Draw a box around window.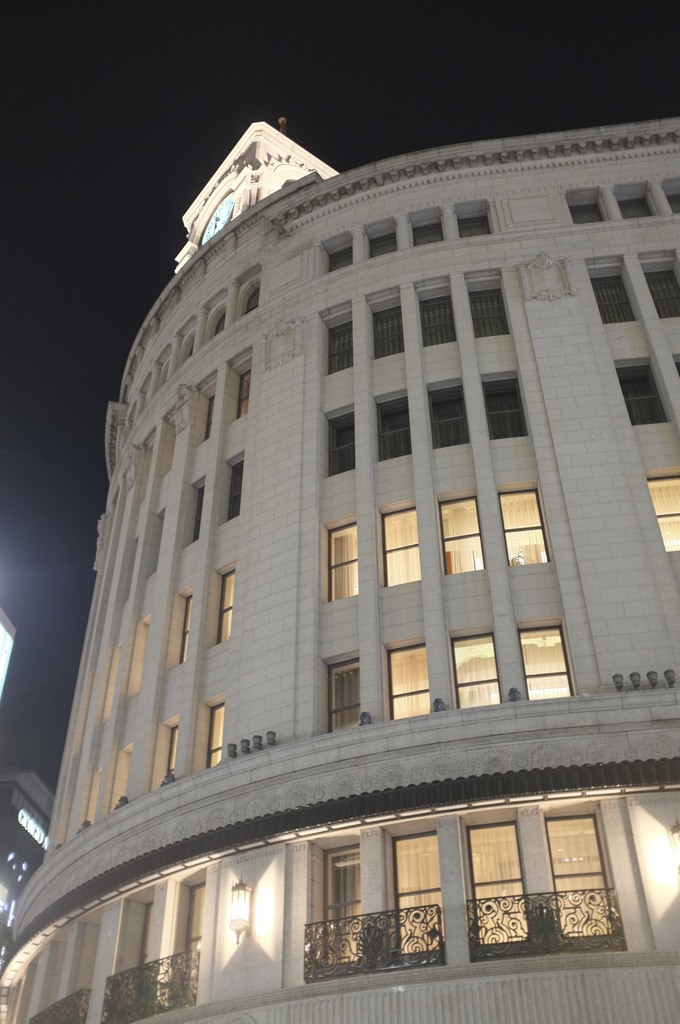
detection(385, 504, 421, 590).
